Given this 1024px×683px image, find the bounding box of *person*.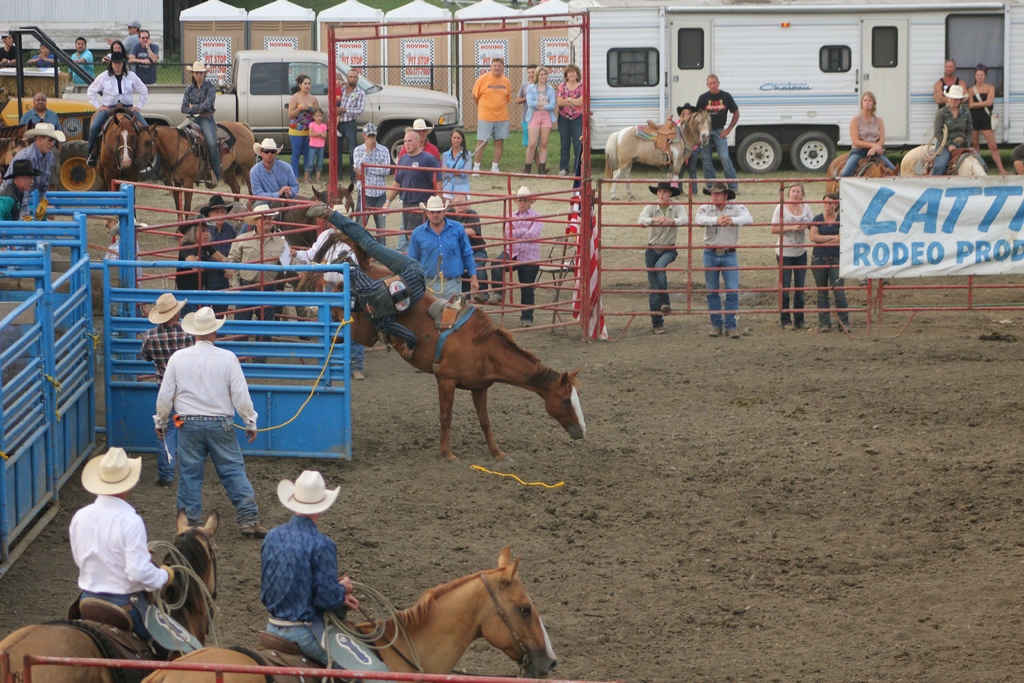
l=64, t=443, r=212, b=655.
